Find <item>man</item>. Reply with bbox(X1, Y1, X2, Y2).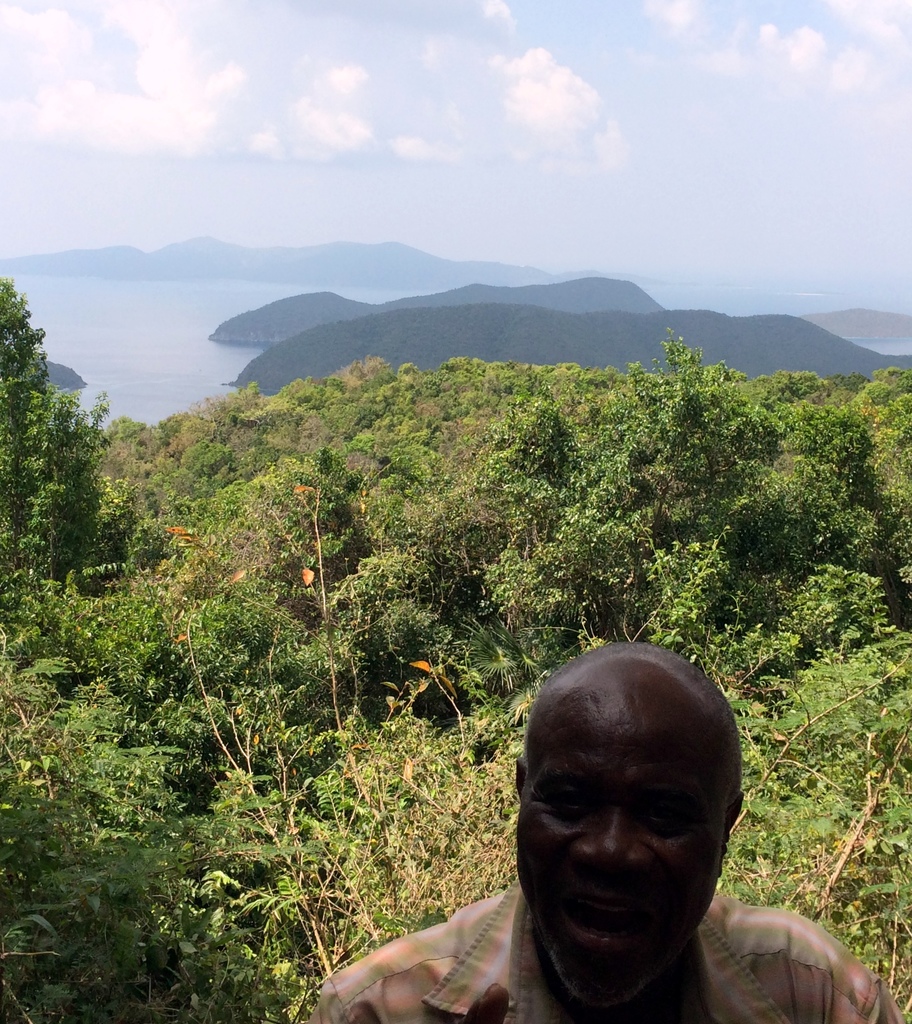
bbox(321, 637, 847, 1023).
